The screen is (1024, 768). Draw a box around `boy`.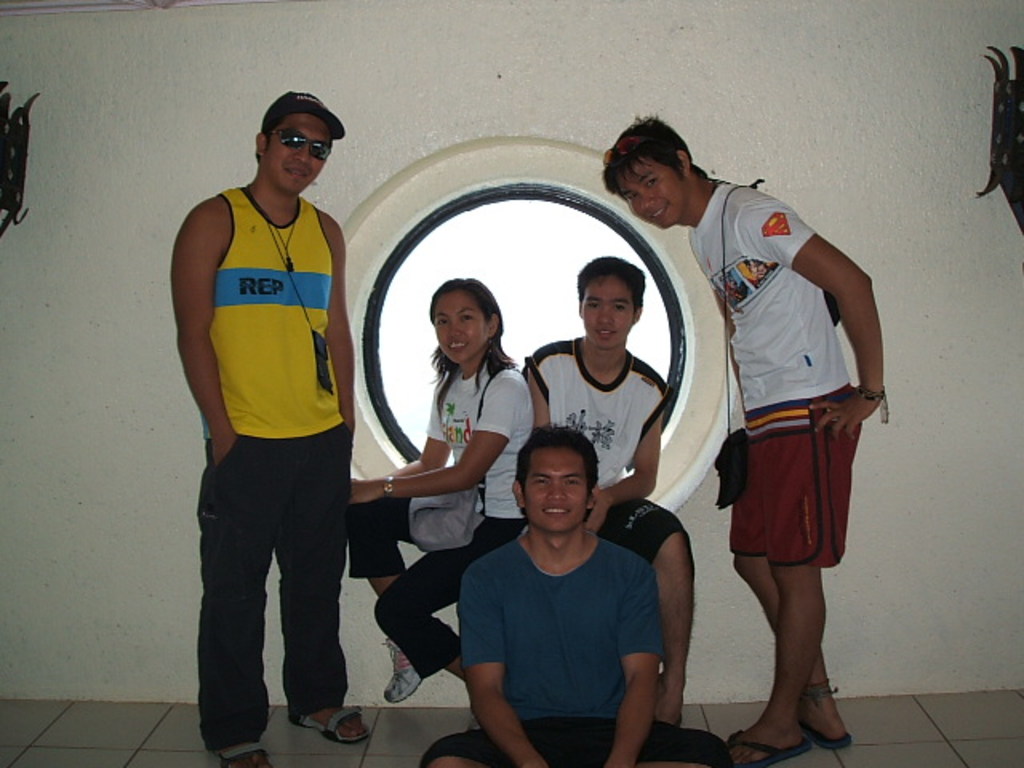
Rect(158, 90, 355, 766).
